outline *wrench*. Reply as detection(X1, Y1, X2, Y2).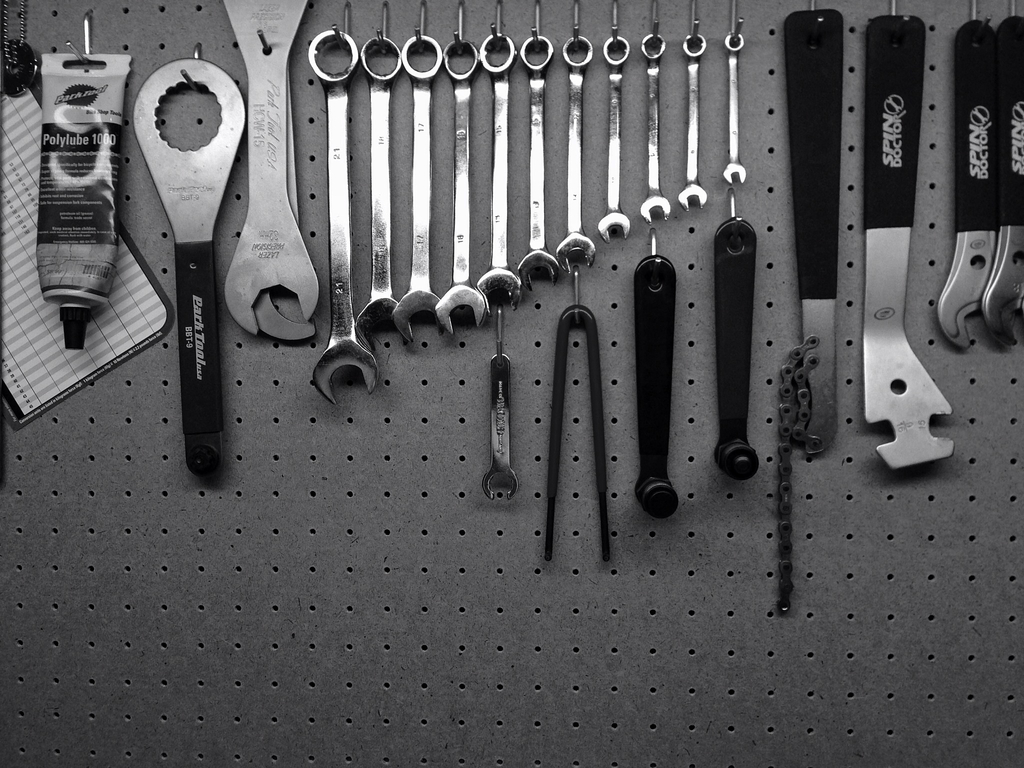
detection(436, 40, 488, 332).
